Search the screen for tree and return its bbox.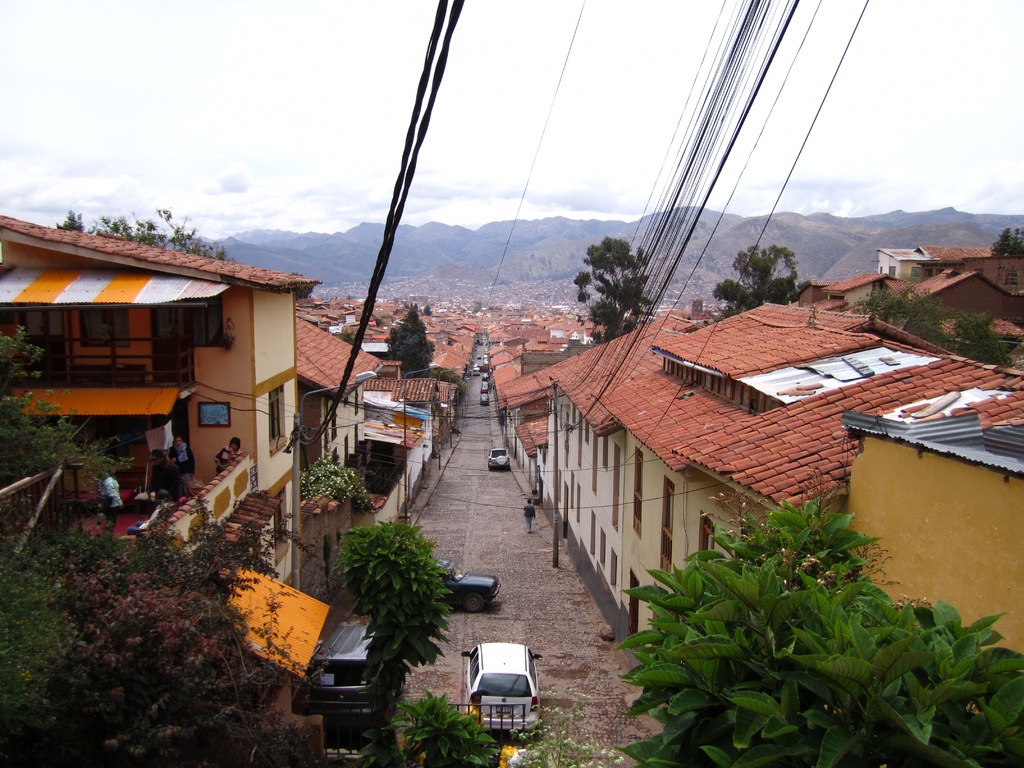
Found: 325:505:467:691.
